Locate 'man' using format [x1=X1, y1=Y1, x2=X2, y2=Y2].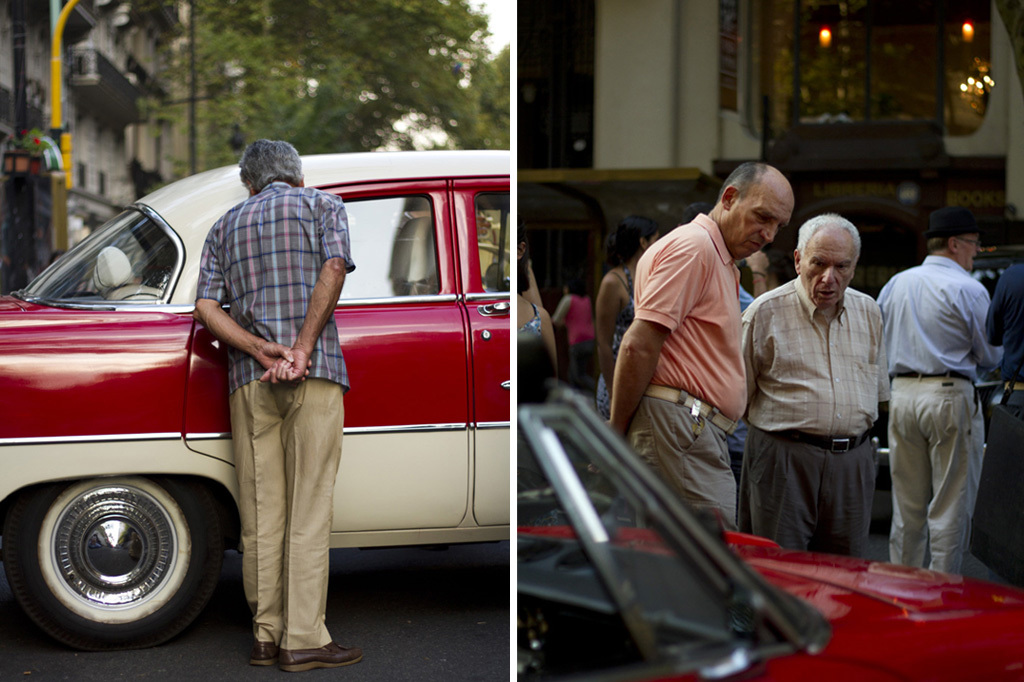
[x1=601, y1=160, x2=799, y2=544].
